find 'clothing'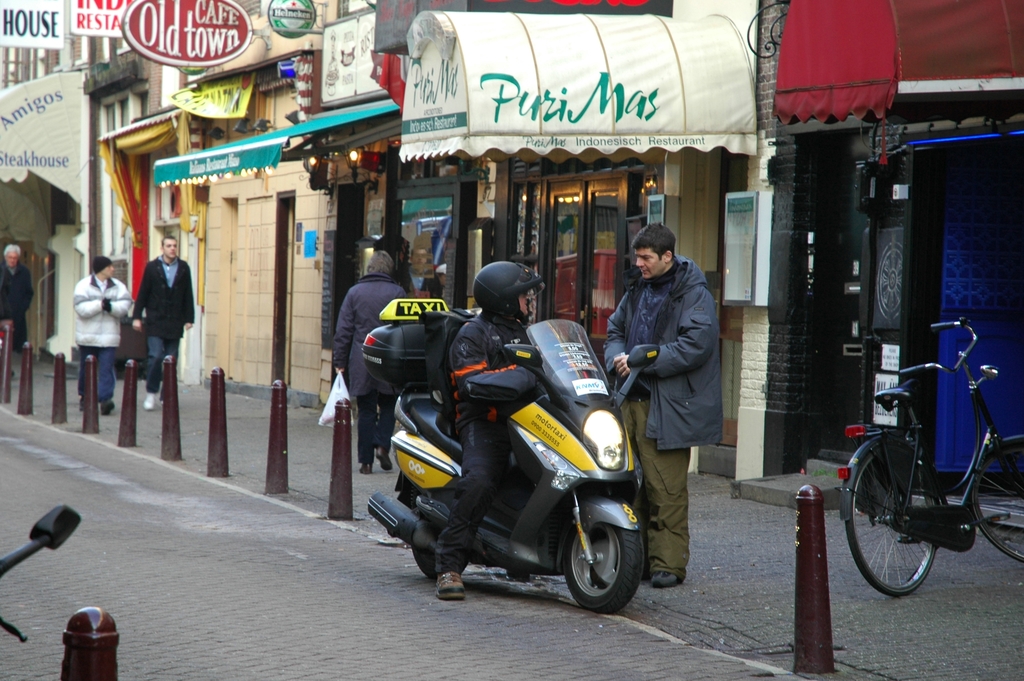
l=130, t=252, r=199, b=387
